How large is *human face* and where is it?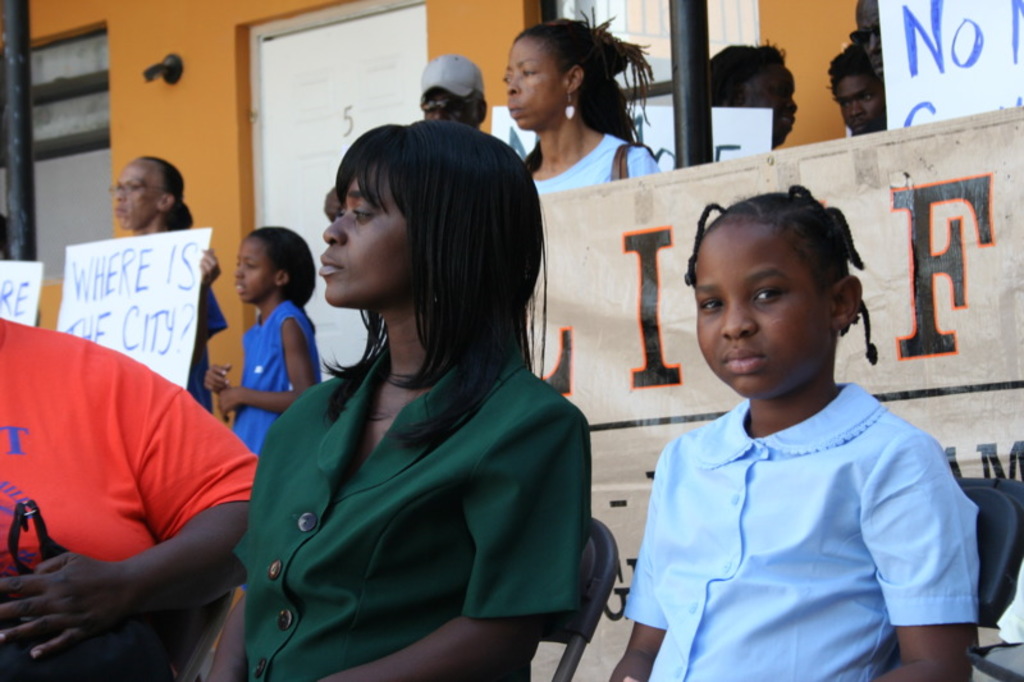
Bounding box: <box>854,0,881,77</box>.
